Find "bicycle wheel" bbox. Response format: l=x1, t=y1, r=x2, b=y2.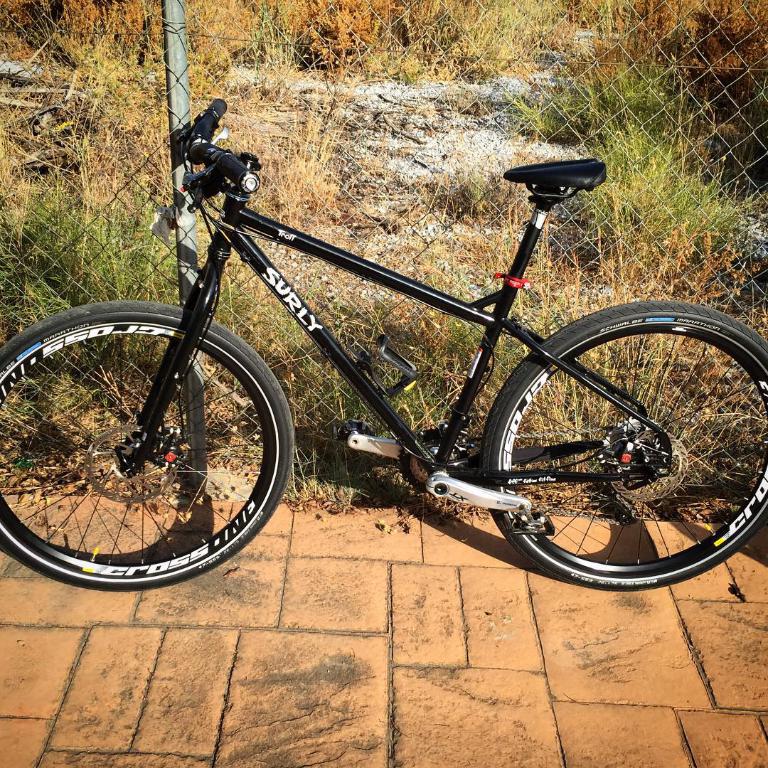
l=0, t=298, r=297, b=594.
